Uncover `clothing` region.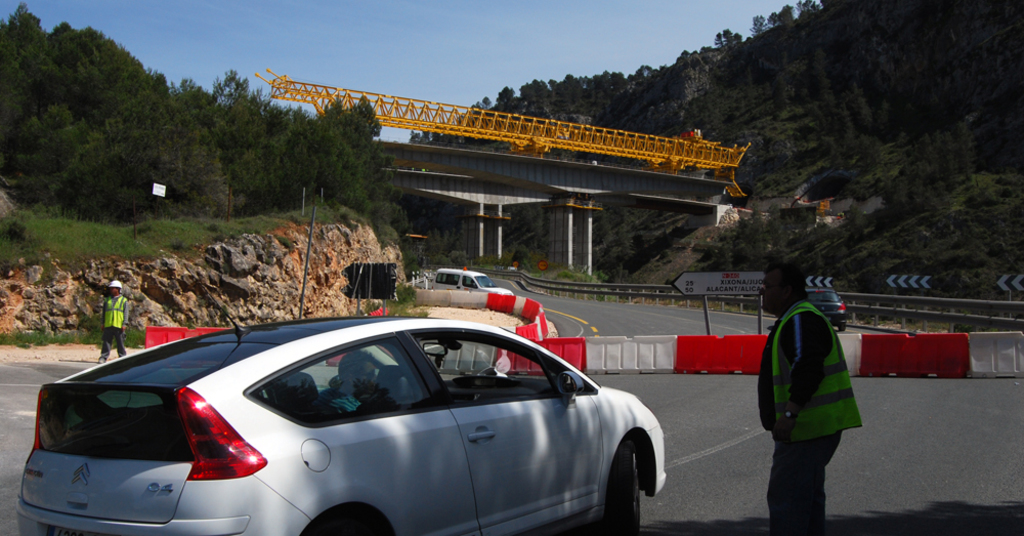
Uncovered: x1=99 y1=293 x2=127 y2=362.
